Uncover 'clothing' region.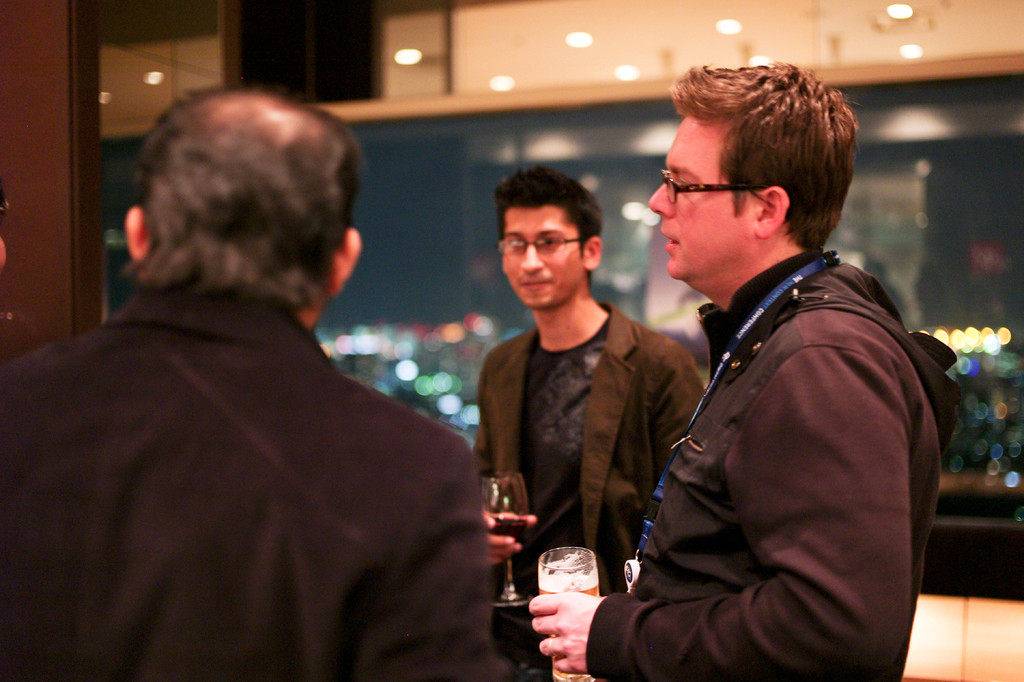
Uncovered: 21/218/479/681.
